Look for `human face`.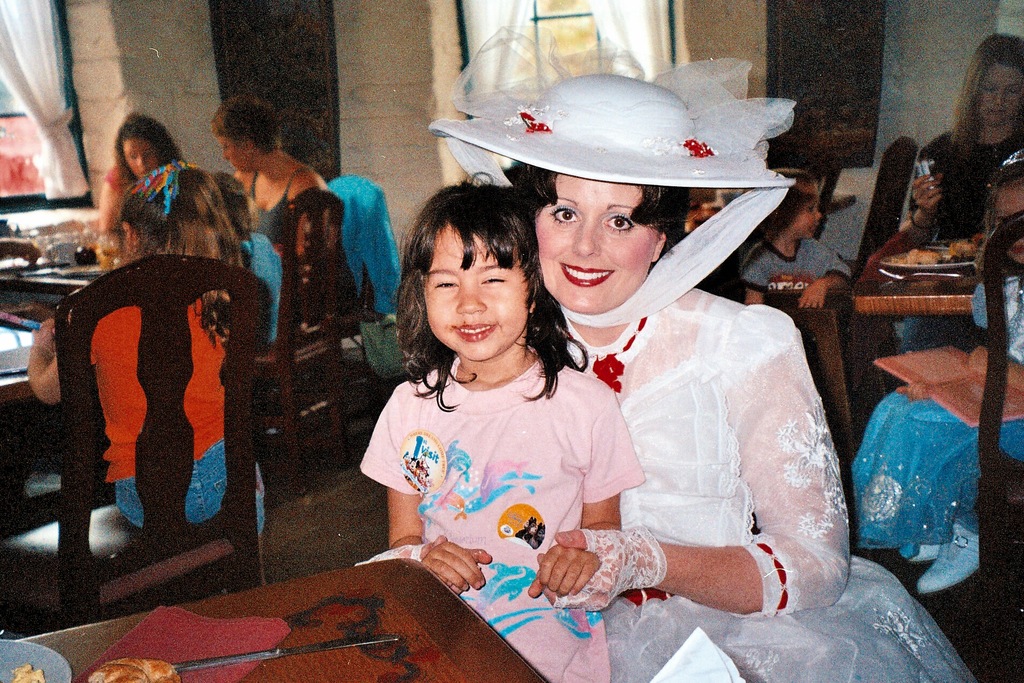
Found: l=210, t=135, r=244, b=176.
